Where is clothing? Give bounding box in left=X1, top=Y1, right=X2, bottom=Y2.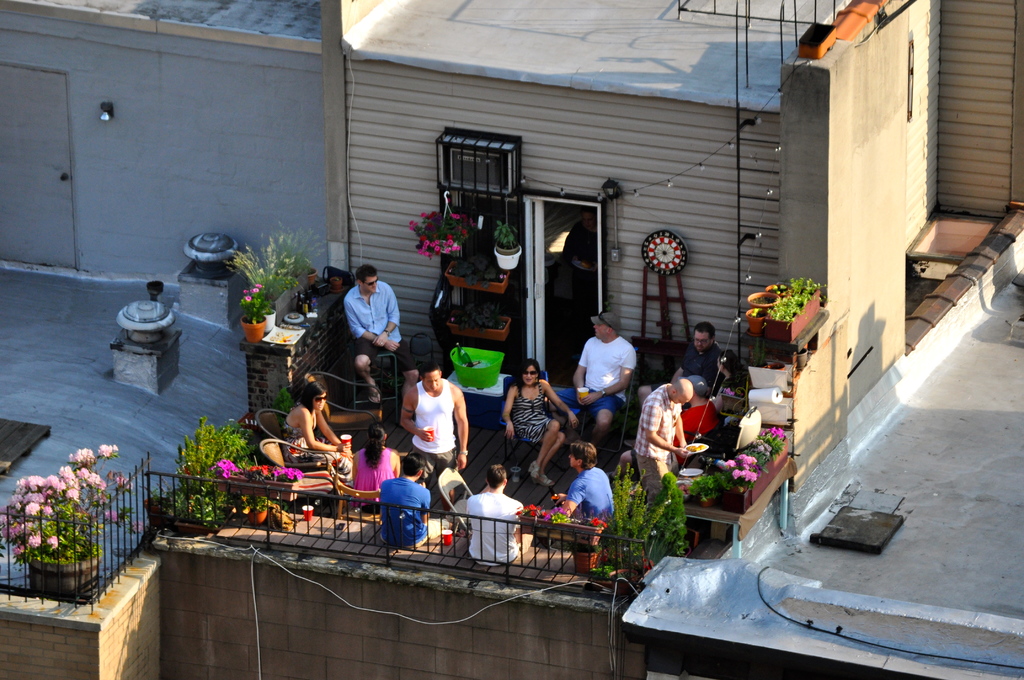
left=684, top=350, right=719, bottom=392.
